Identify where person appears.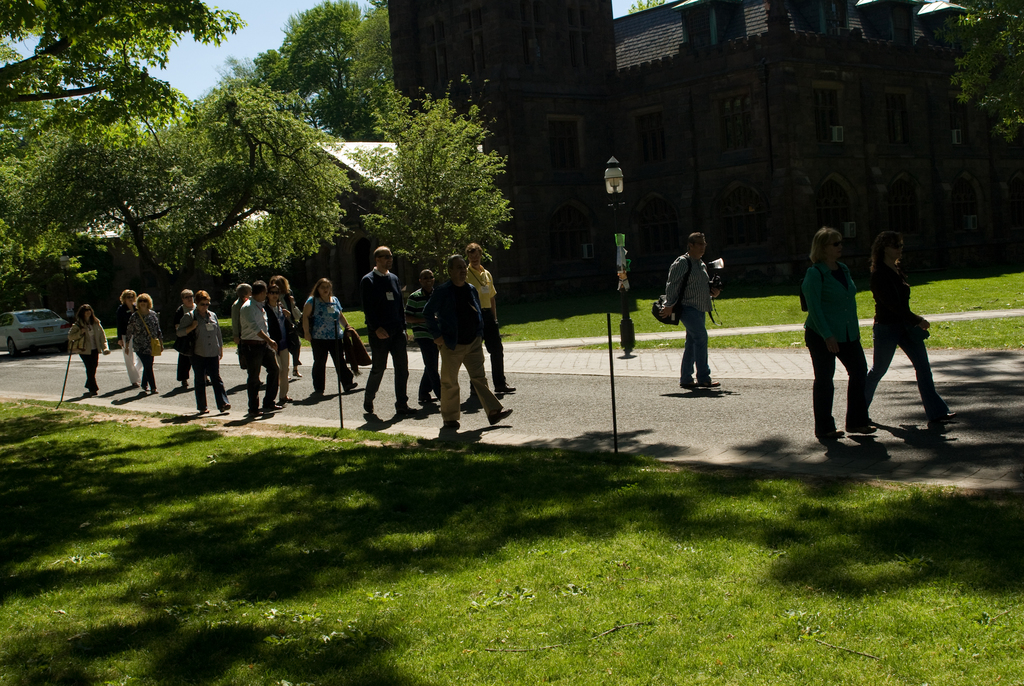
Appears at locate(429, 249, 514, 429).
